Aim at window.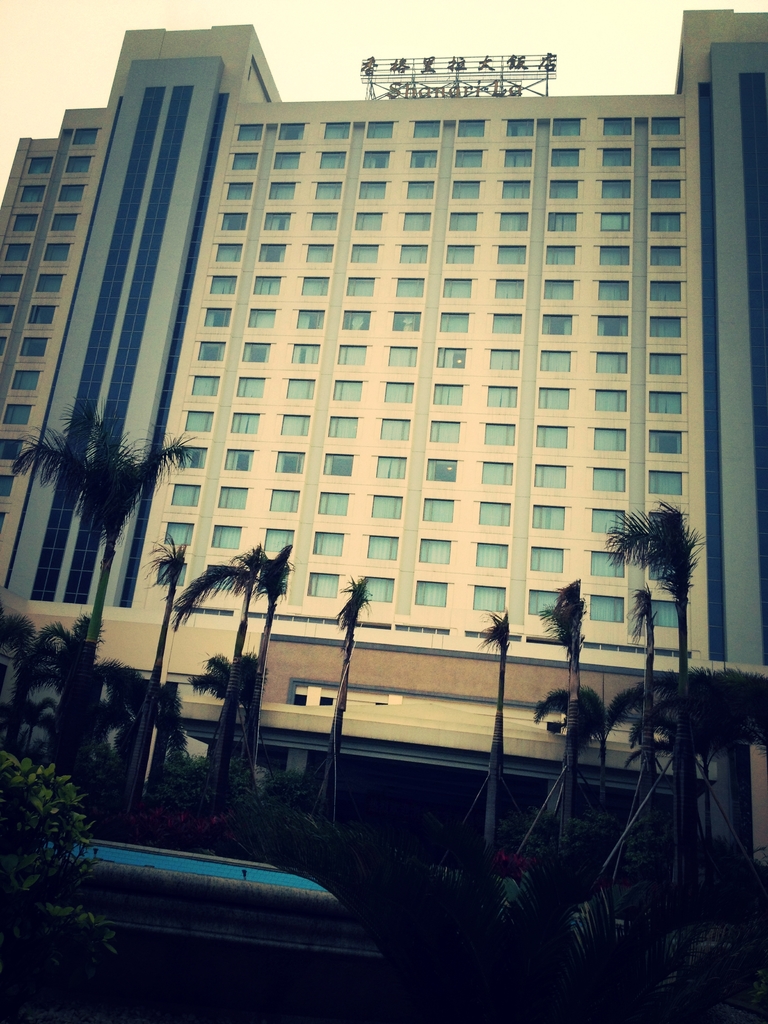
Aimed at bbox=(257, 244, 287, 260).
